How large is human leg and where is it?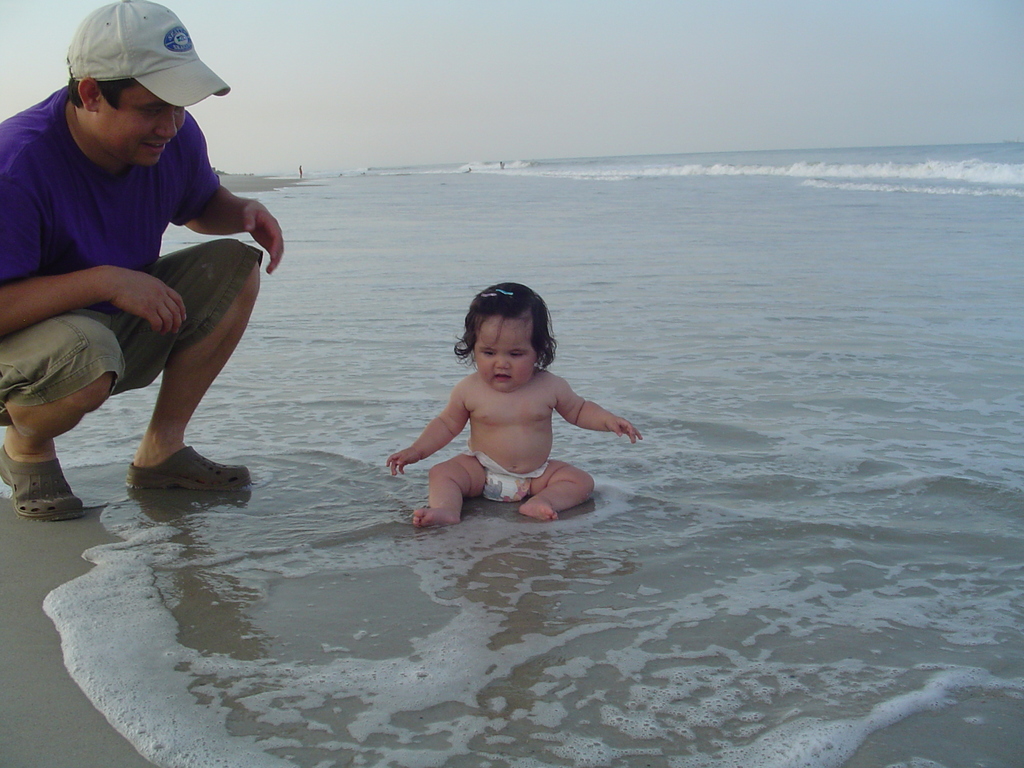
Bounding box: rect(100, 221, 239, 508).
